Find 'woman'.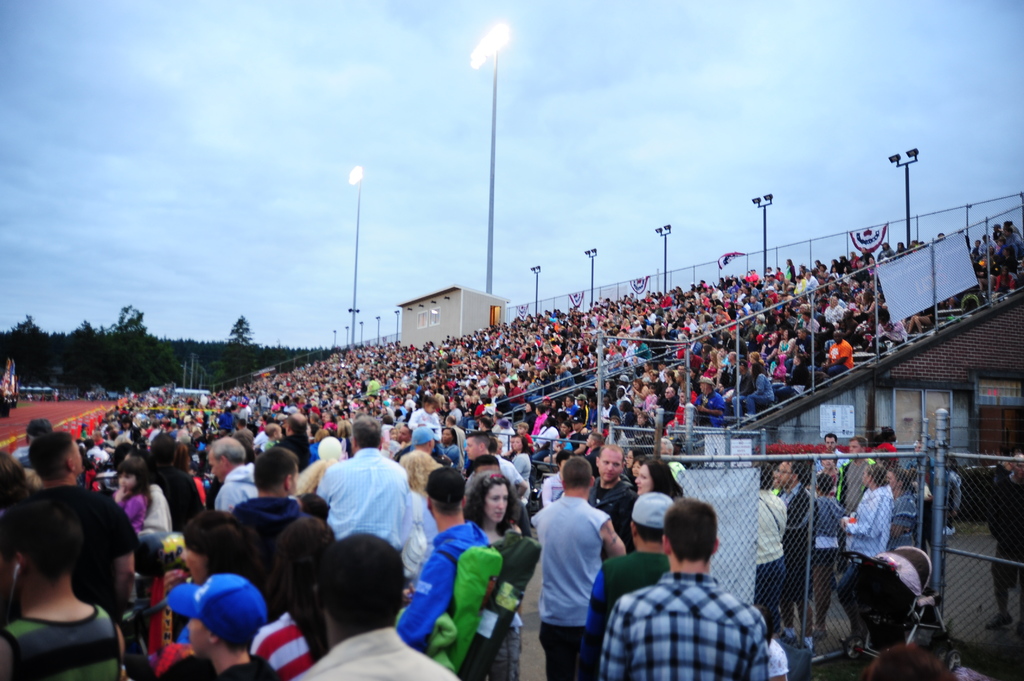
{"left": 636, "top": 460, "right": 682, "bottom": 504}.
